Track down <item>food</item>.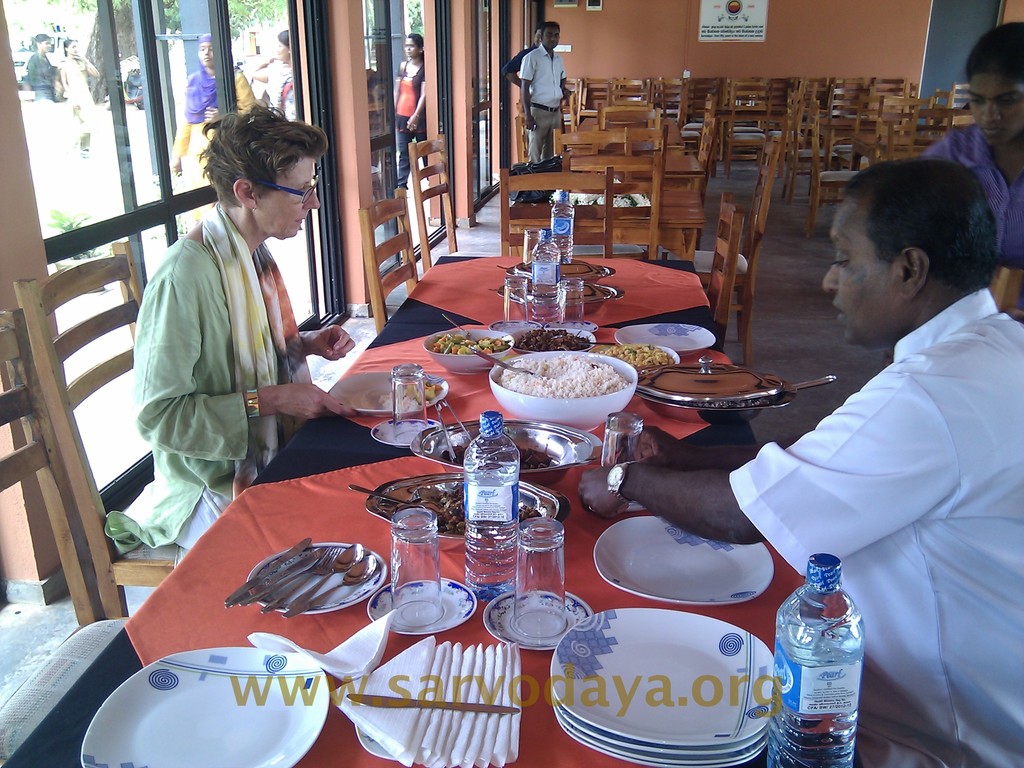
Tracked to crop(516, 327, 591, 353).
